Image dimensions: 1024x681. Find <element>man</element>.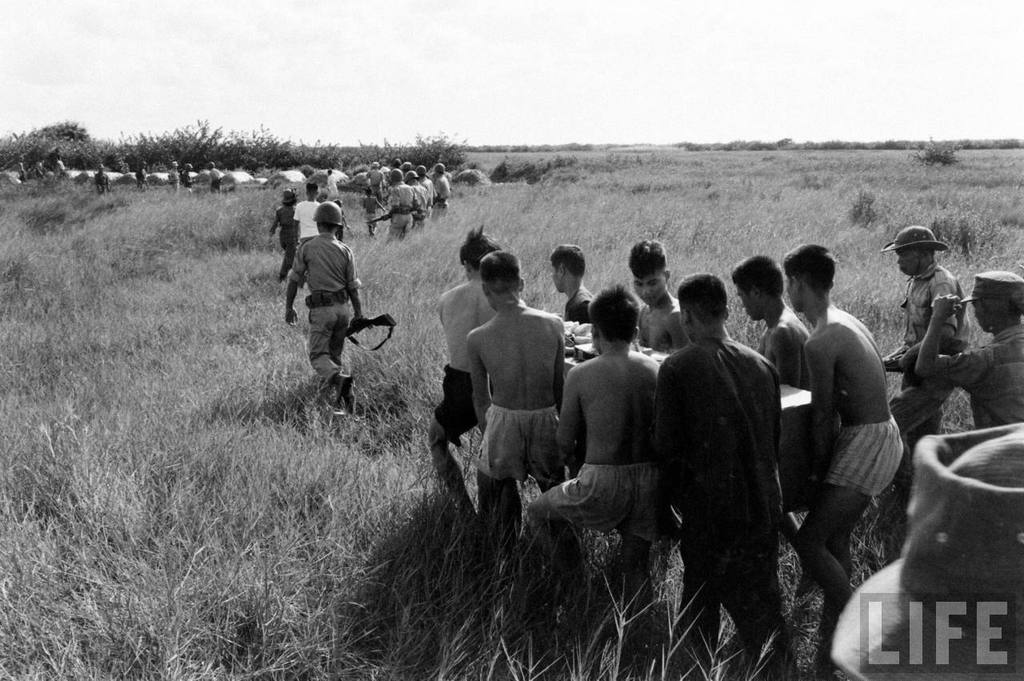
x1=462, y1=249, x2=572, y2=591.
